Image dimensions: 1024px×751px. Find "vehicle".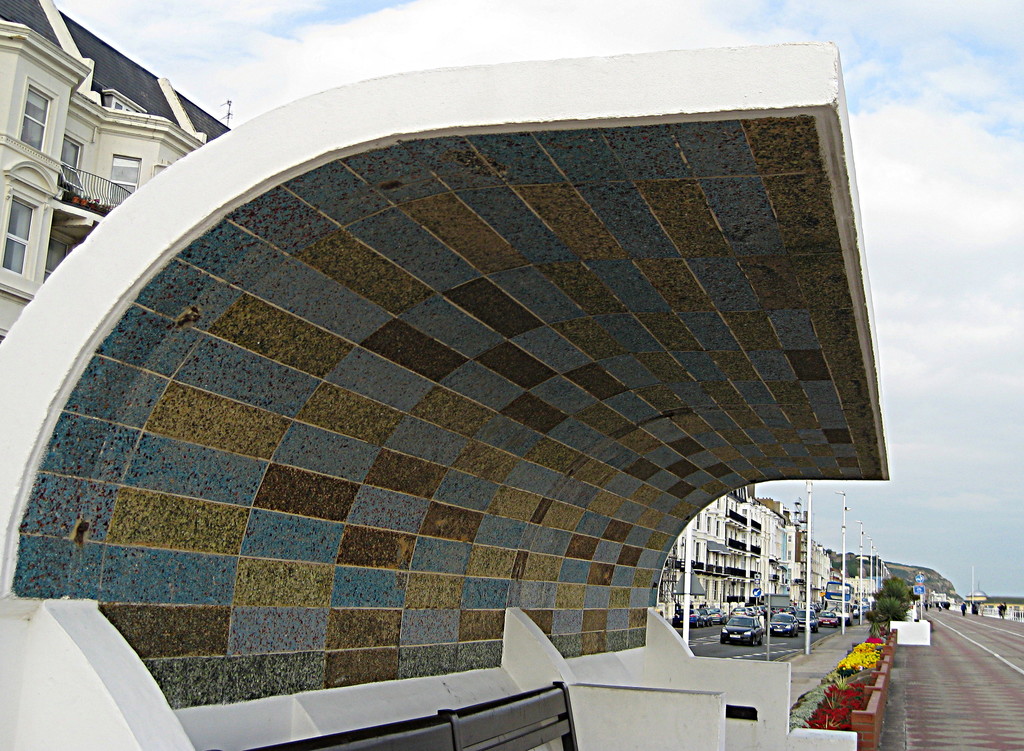
crop(706, 606, 721, 625).
